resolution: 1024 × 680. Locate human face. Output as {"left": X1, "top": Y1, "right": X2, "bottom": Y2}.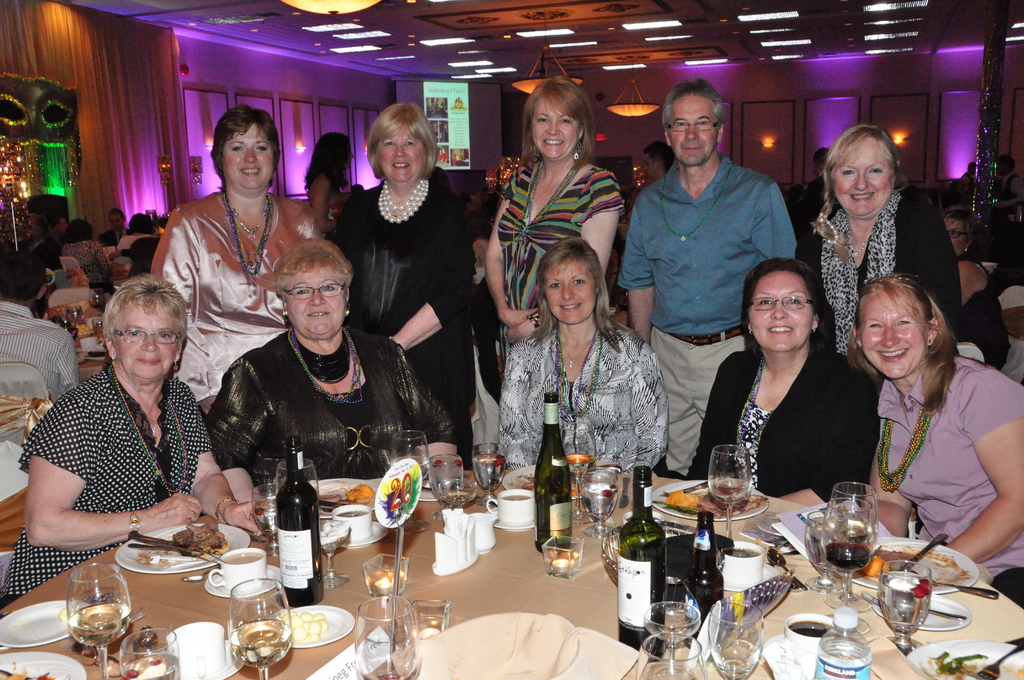
{"left": 668, "top": 95, "right": 717, "bottom": 168}.
